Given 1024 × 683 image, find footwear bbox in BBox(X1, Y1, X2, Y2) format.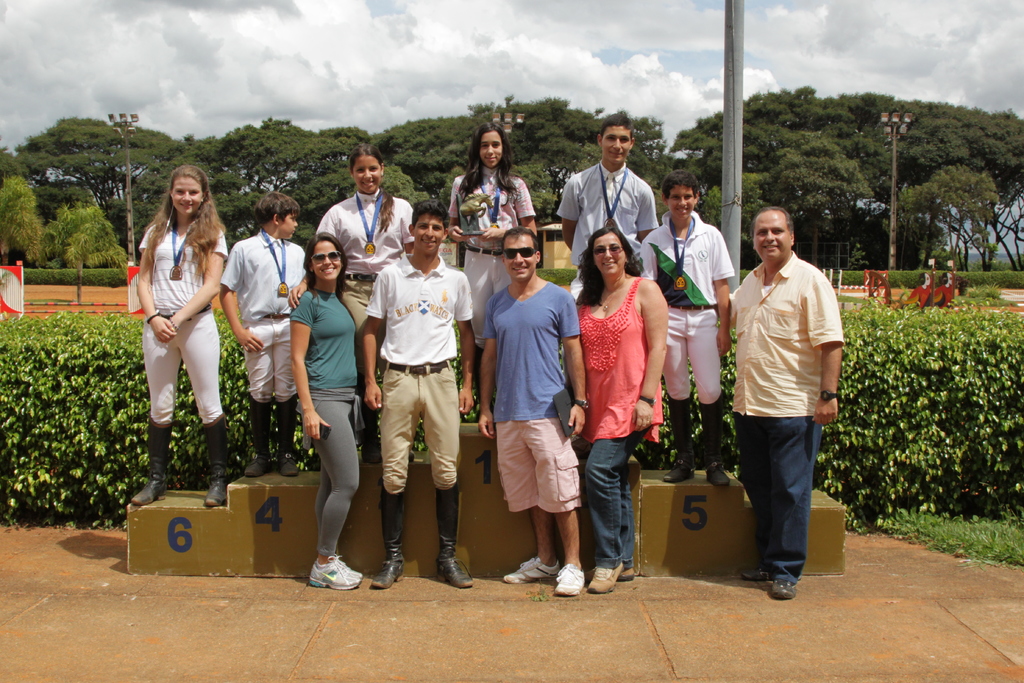
BBox(768, 578, 794, 603).
